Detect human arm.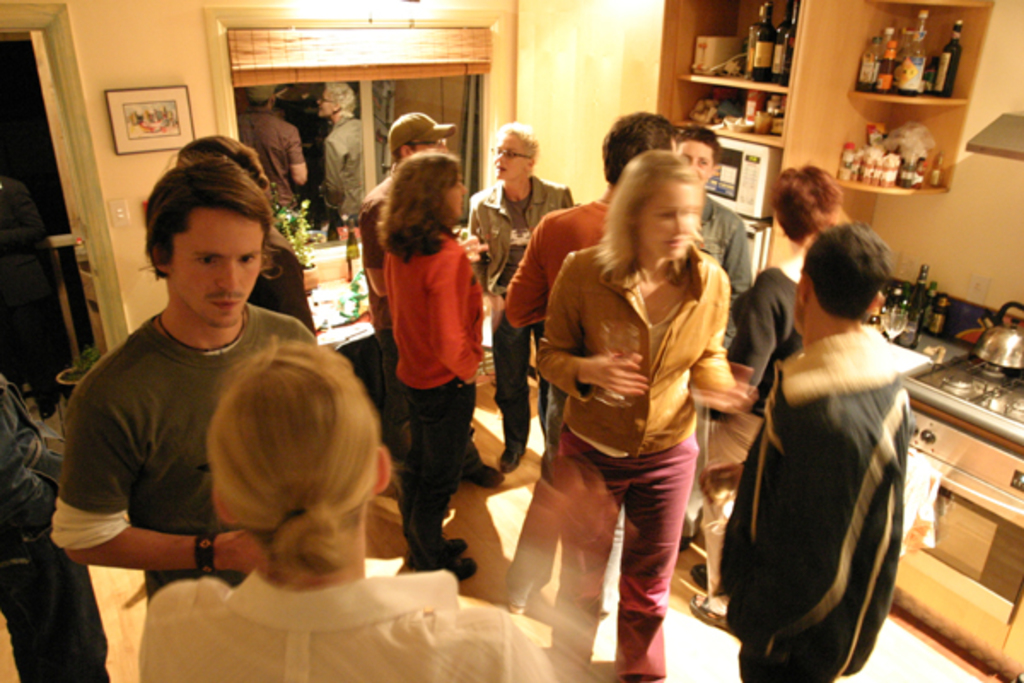
Detected at 316/137/340/207.
